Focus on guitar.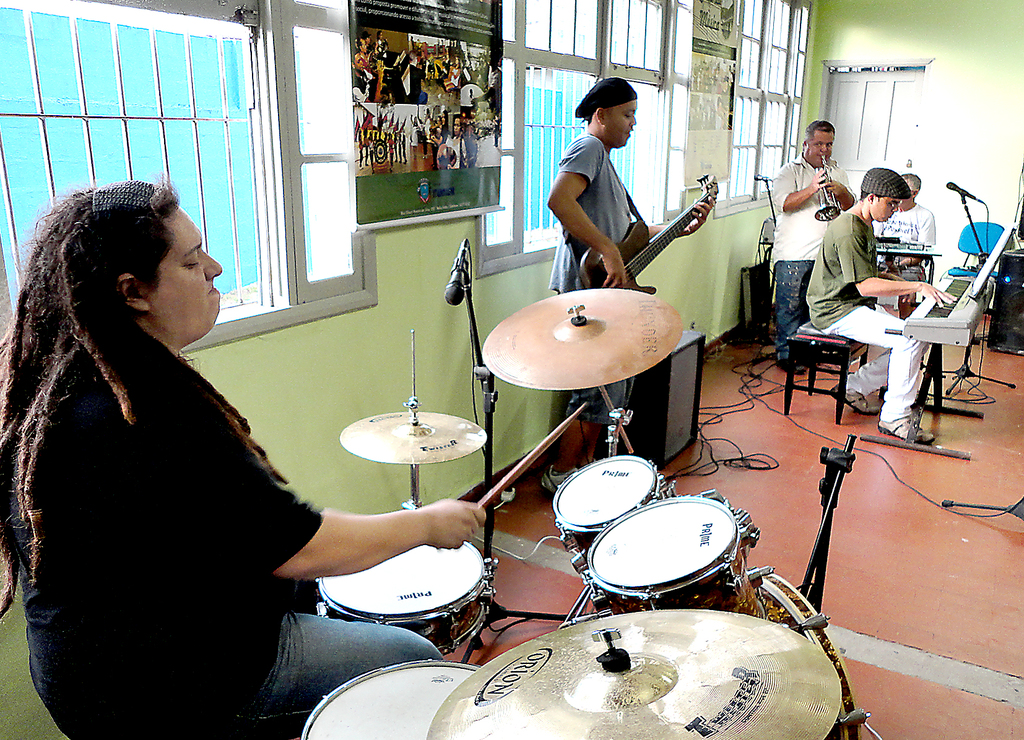
Focused at pyautogui.locateOnScreen(557, 172, 745, 303).
